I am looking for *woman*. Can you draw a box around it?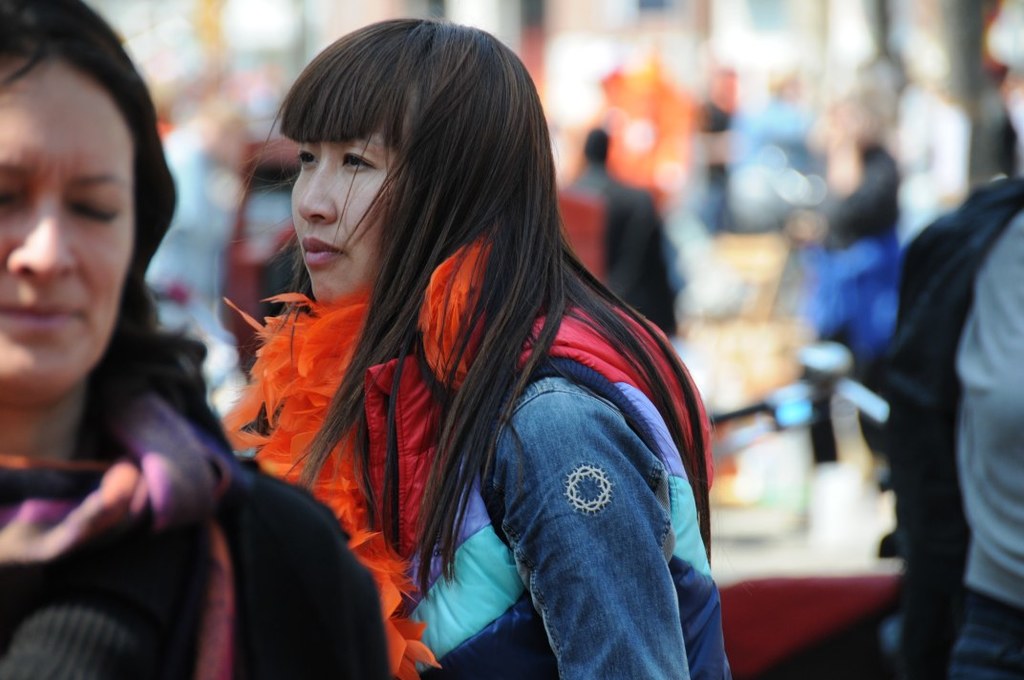
Sure, the bounding box is Rect(0, 0, 392, 679).
